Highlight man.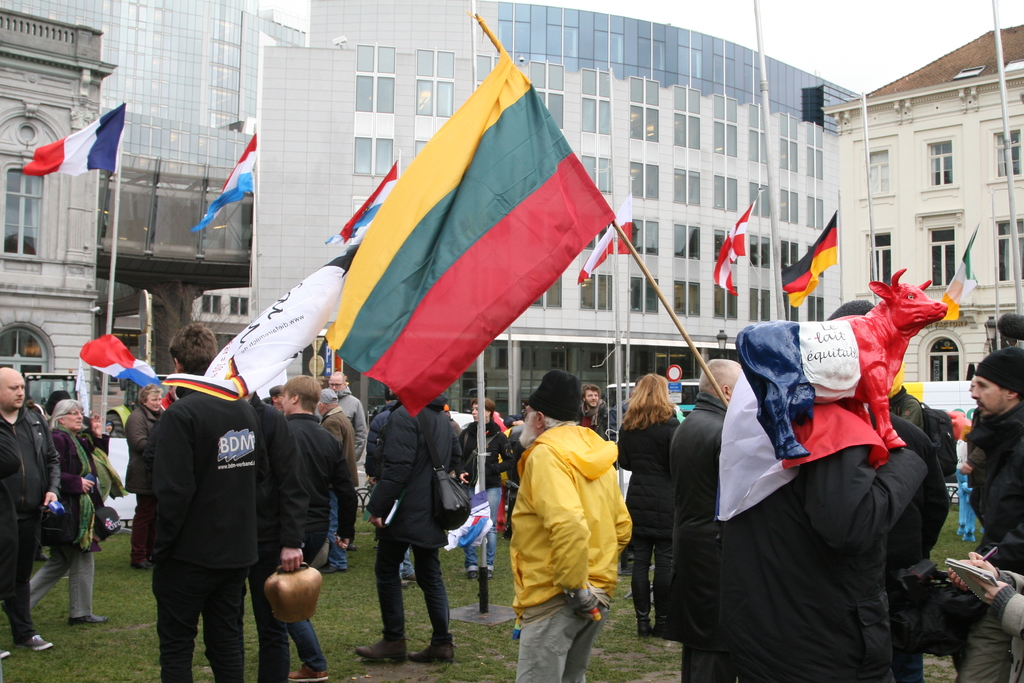
Highlighted region: (x1=956, y1=352, x2=1022, y2=682).
